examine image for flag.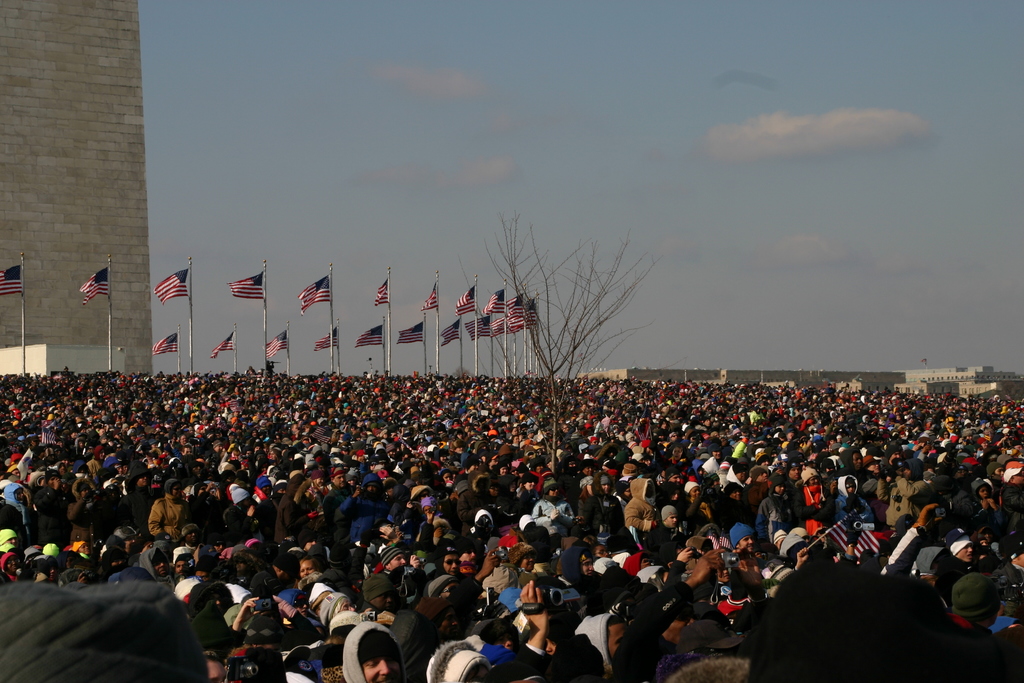
Examination result: locate(226, 269, 266, 300).
